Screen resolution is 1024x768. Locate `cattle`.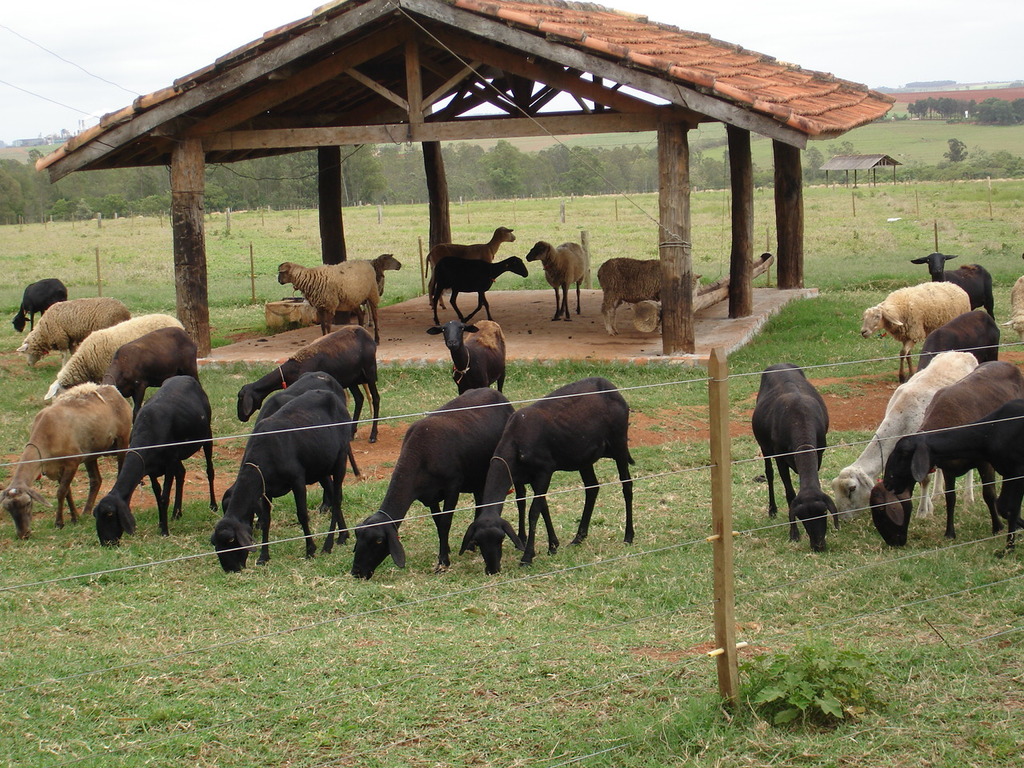
bbox=[426, 322, 506, 394].
